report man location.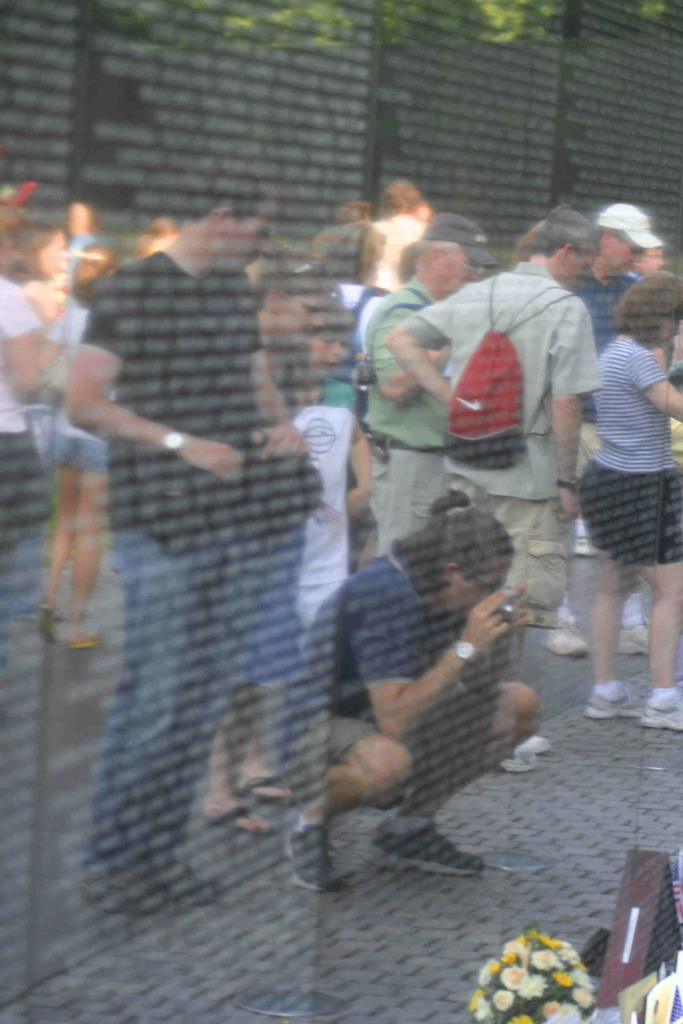
Report: [x1=374, y1=198, x2=607, y2=776].
